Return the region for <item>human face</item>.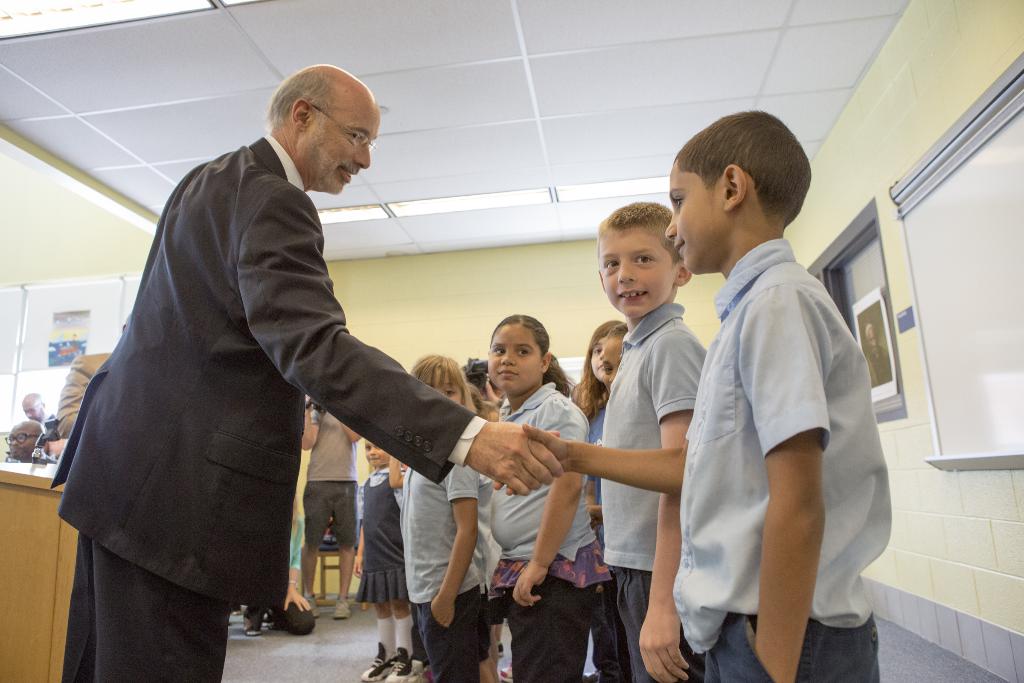
region(8, 428, 36, 454).
